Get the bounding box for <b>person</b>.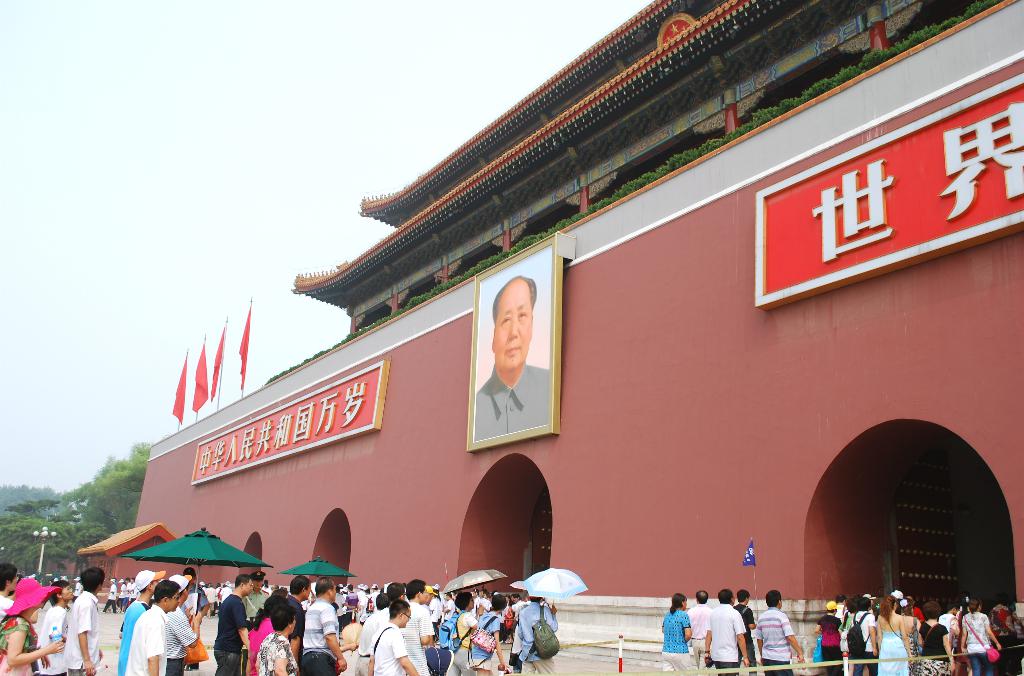
873, 590, 911, 675.
